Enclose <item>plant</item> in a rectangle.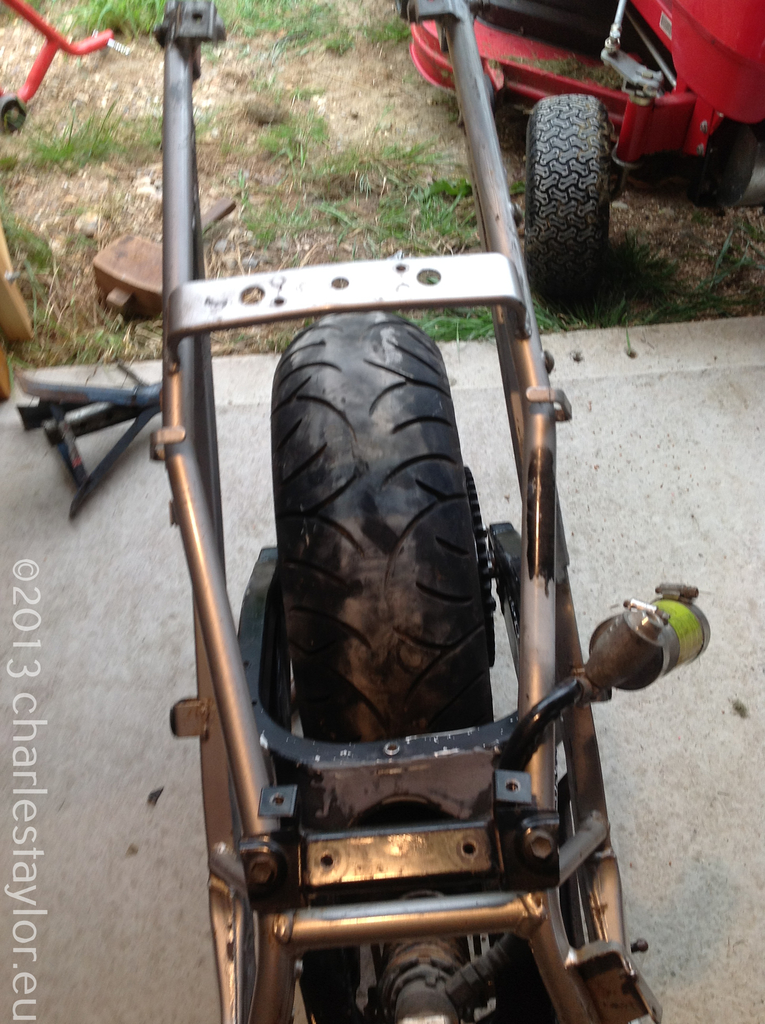
box(233, 158, 291, 254).
